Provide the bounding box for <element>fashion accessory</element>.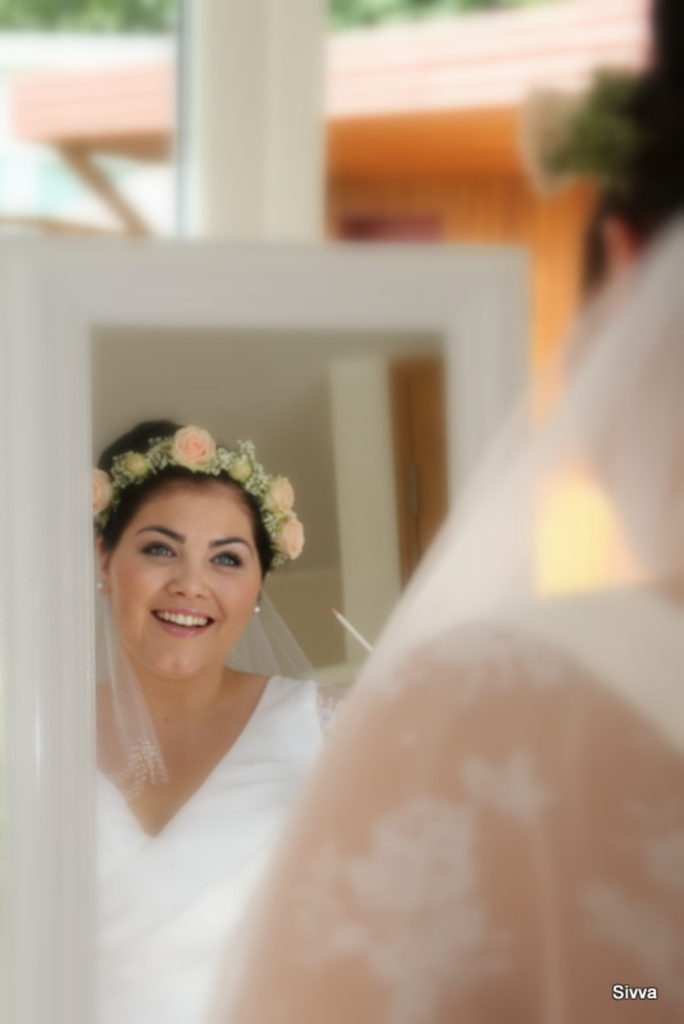
(83,425,305,570).
